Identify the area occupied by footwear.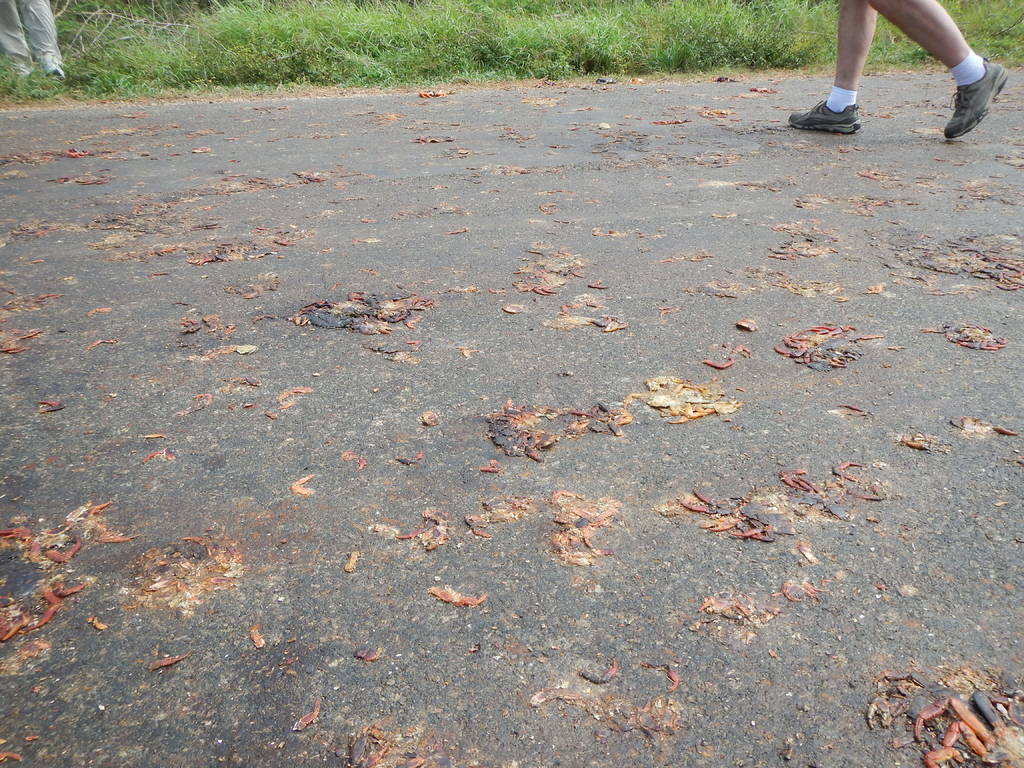
Area: x1=803 y1=63 x2=893 y2=129.
